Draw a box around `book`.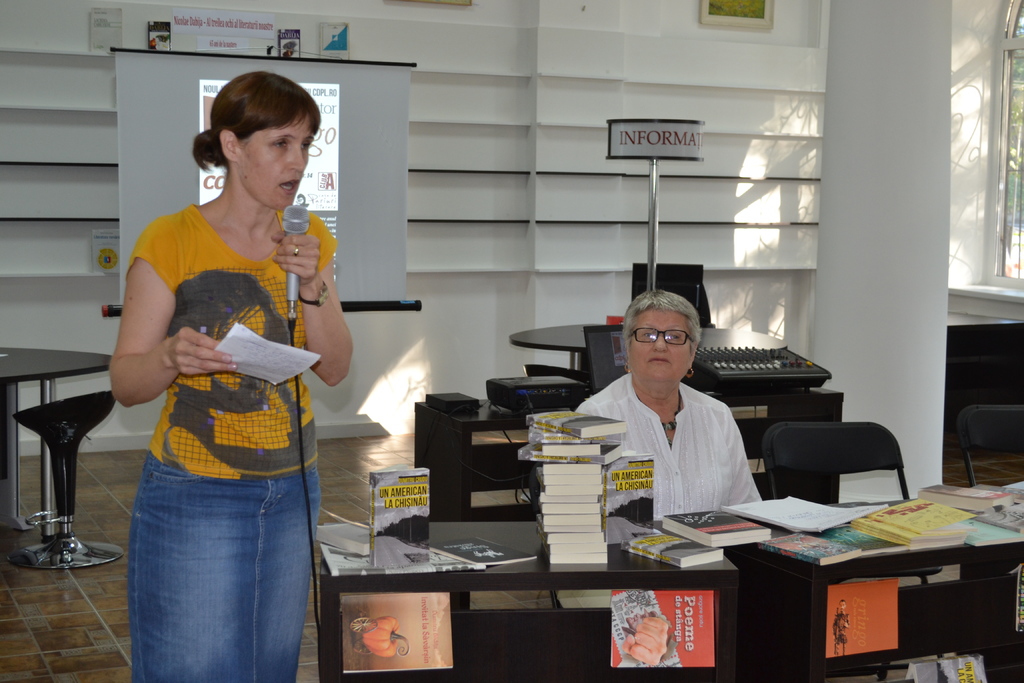
758/533/858/569.
